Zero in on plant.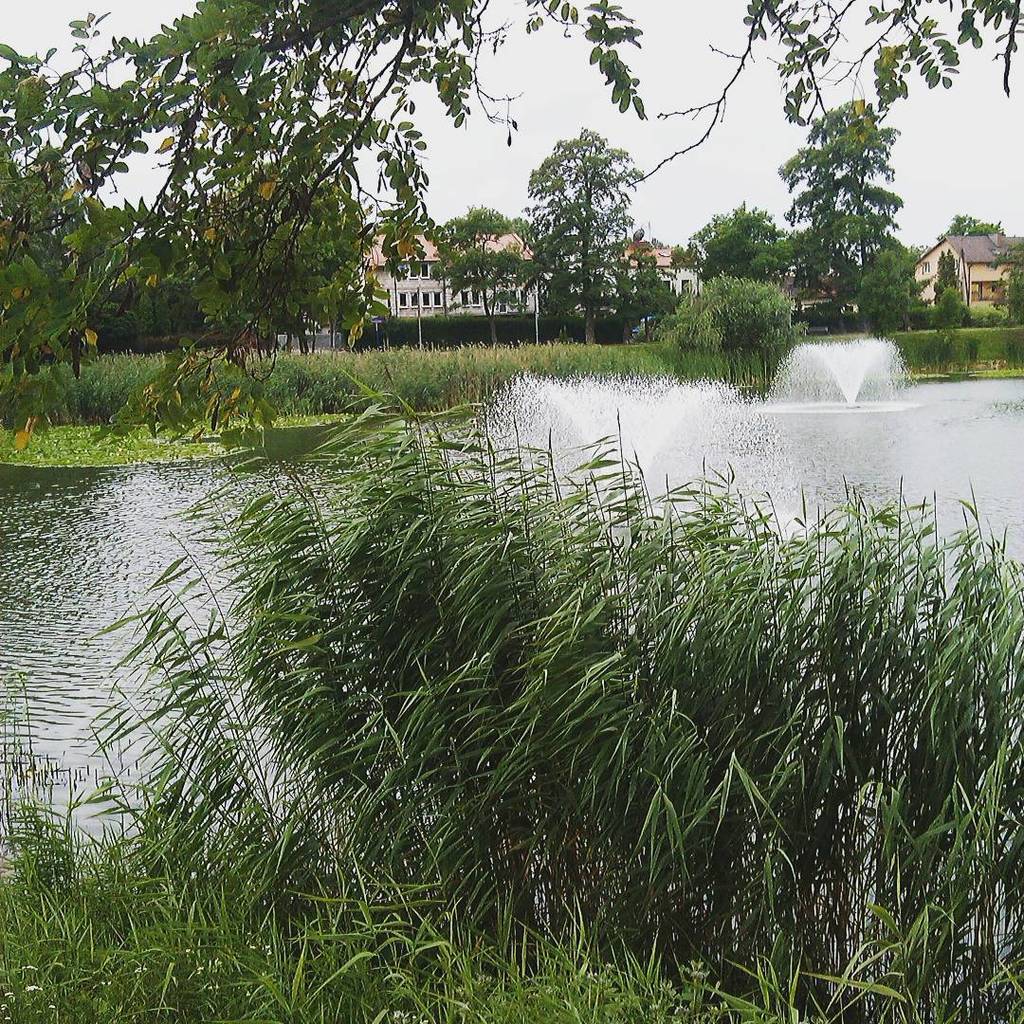
Zeroed in: x1=69, y1=391, x2=1023, y2=1023.
